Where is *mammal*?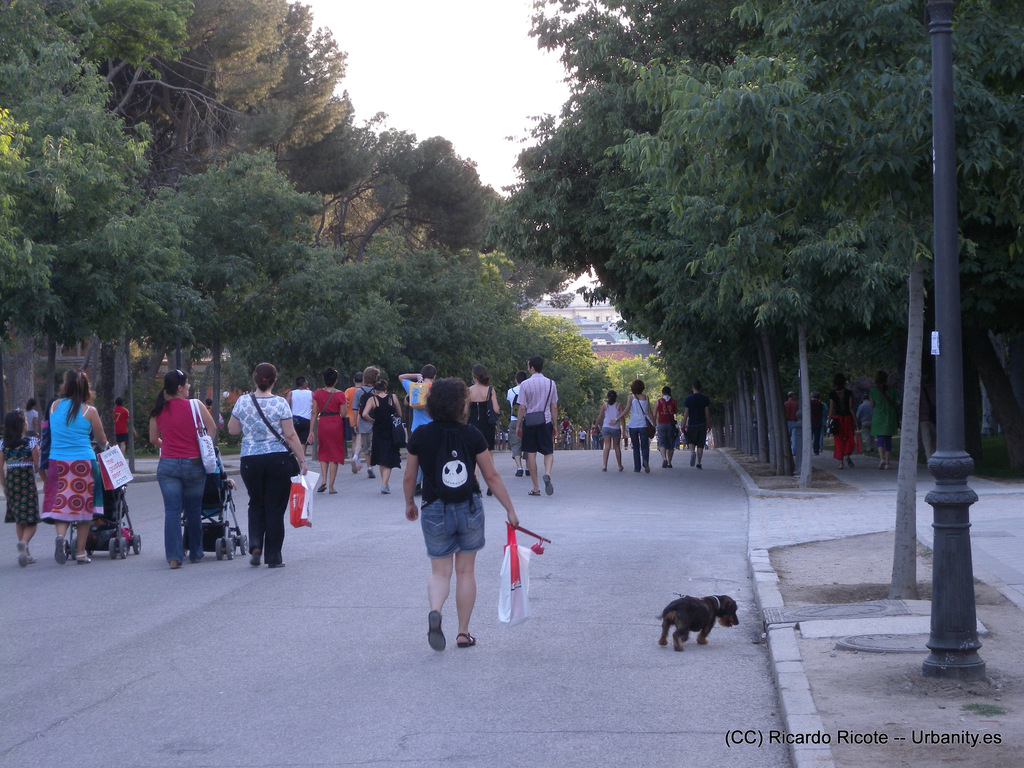
283:375:316:444.
